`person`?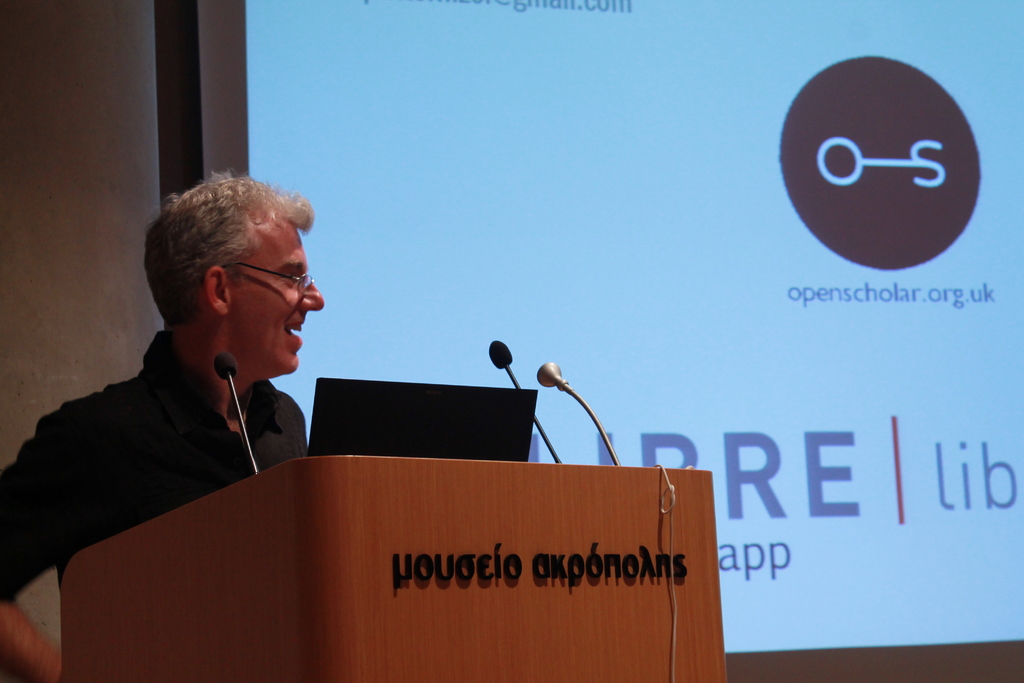
x1=0 y1=172 x2=328 y2=682
